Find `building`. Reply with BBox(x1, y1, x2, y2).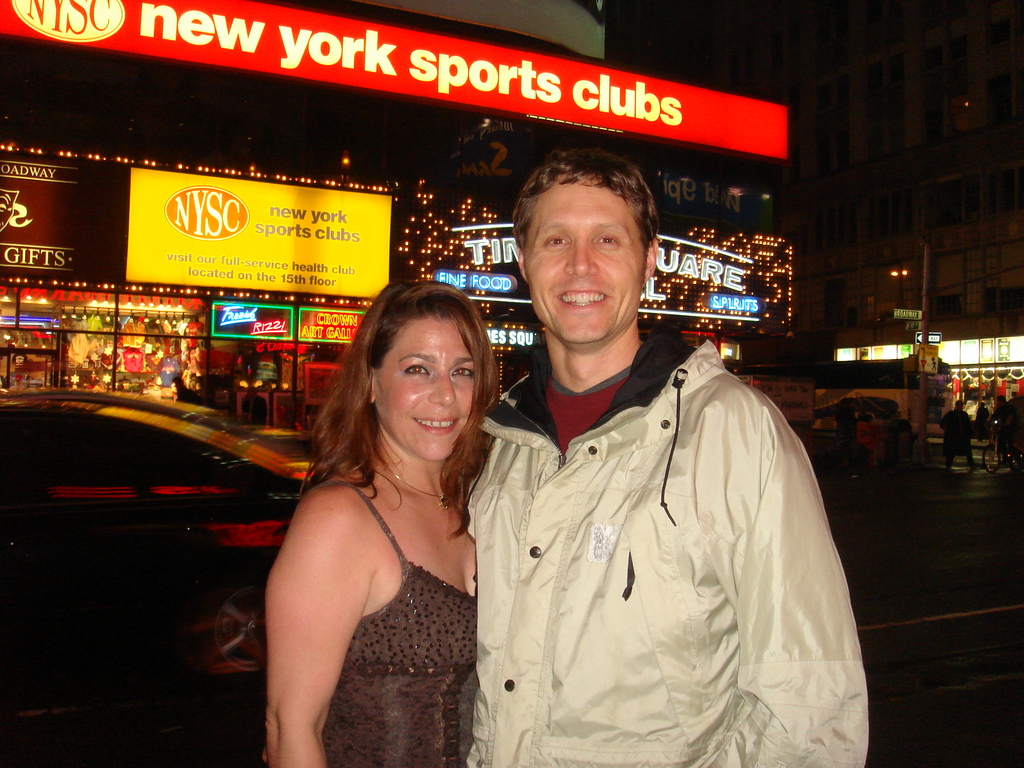
BBox(0, 0, 794, 435).
